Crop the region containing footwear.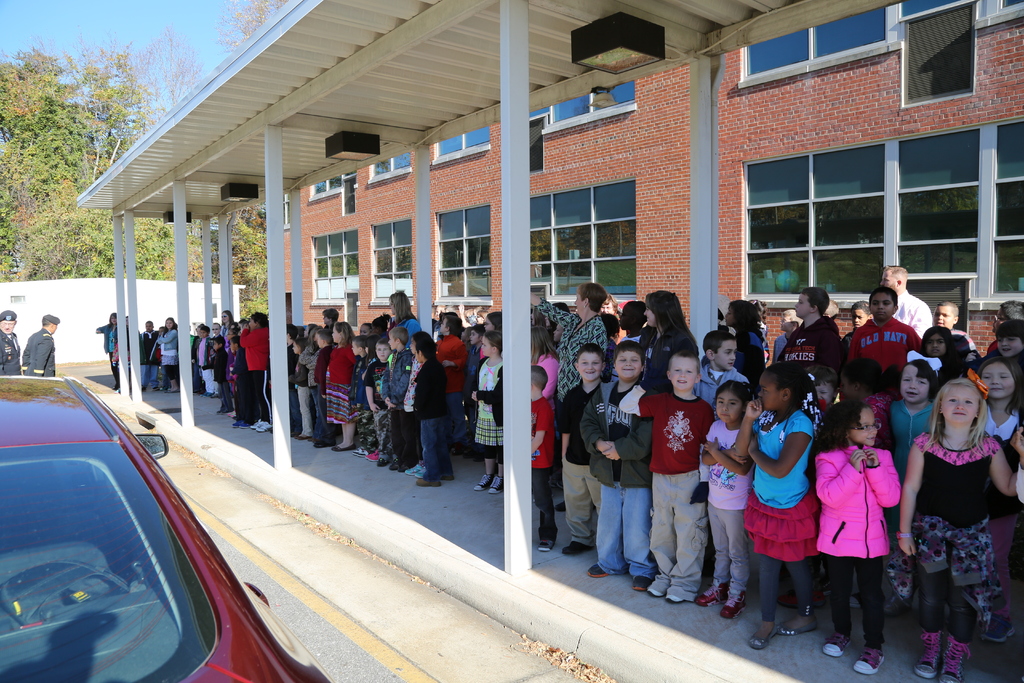
Crop region: (left=353, top=445, right=367, bottom=458).
